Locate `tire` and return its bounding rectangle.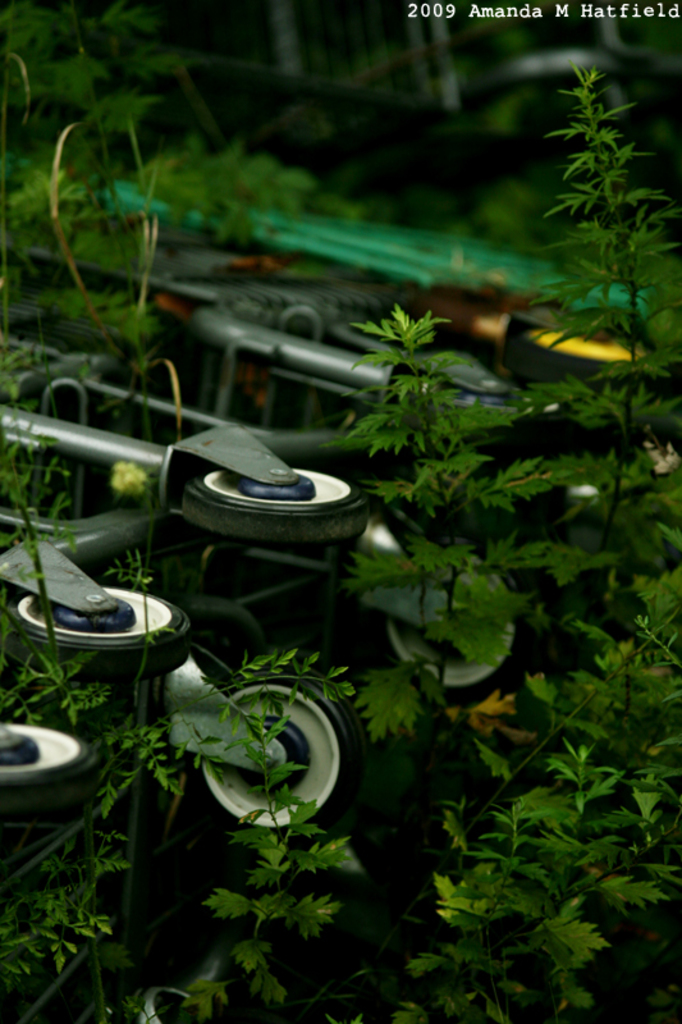
209, 660, 357, 838.
